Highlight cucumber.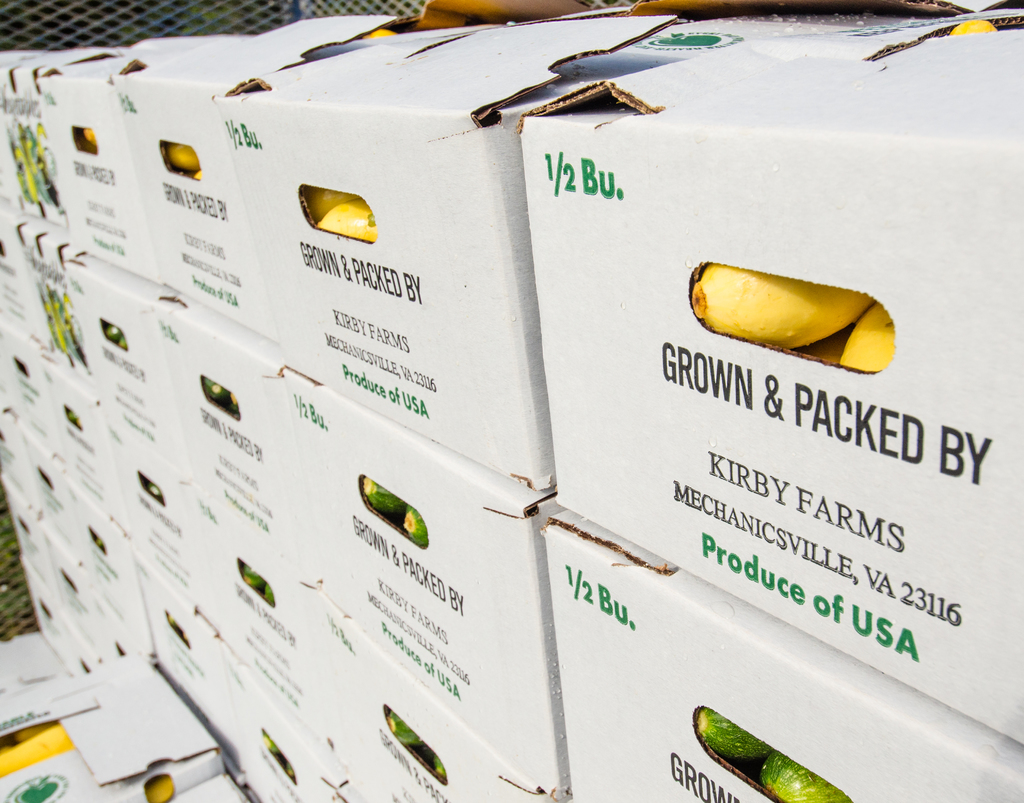
Highlighted region: locate(360, 479, 406, 512).
